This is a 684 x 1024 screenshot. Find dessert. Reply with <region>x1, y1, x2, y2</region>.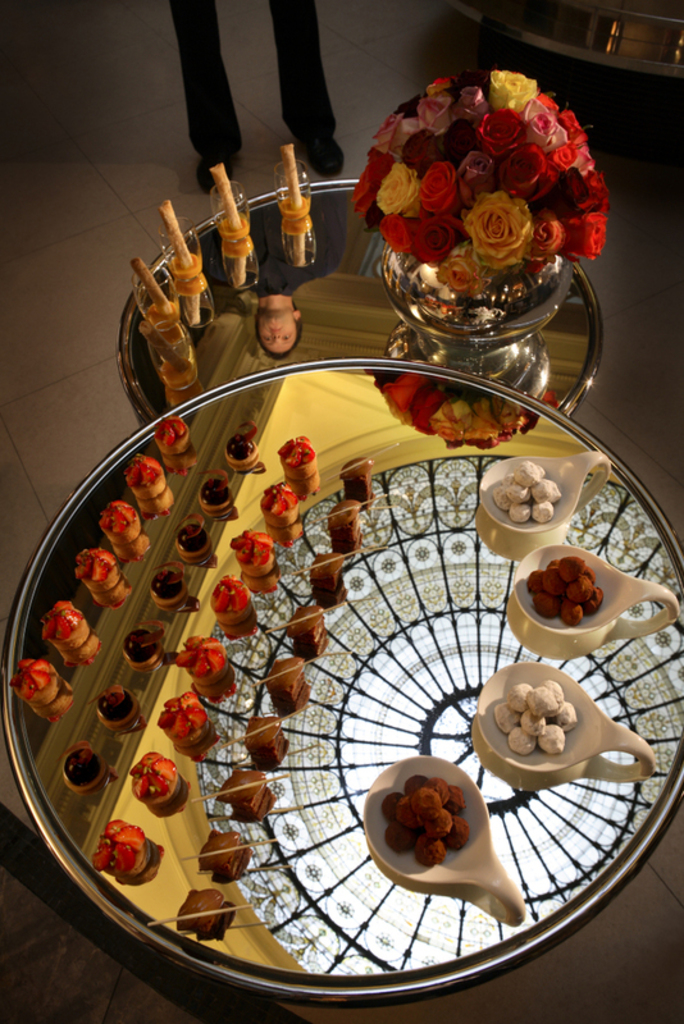
<region>183, 639, 231, 700</region>.
